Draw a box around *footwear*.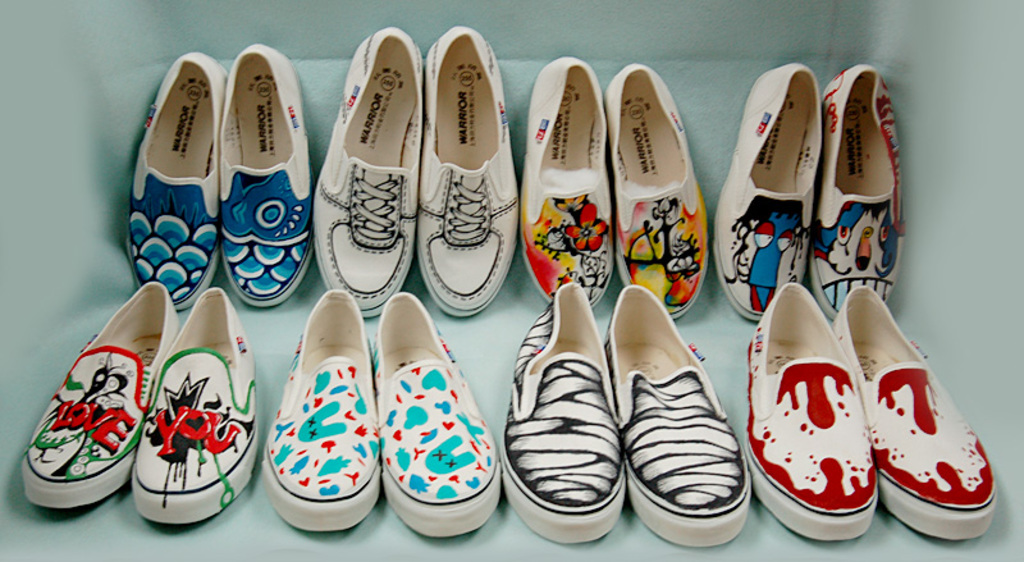
{"left": 219, "top": 42, "right": 317, "bottom": 303}.
